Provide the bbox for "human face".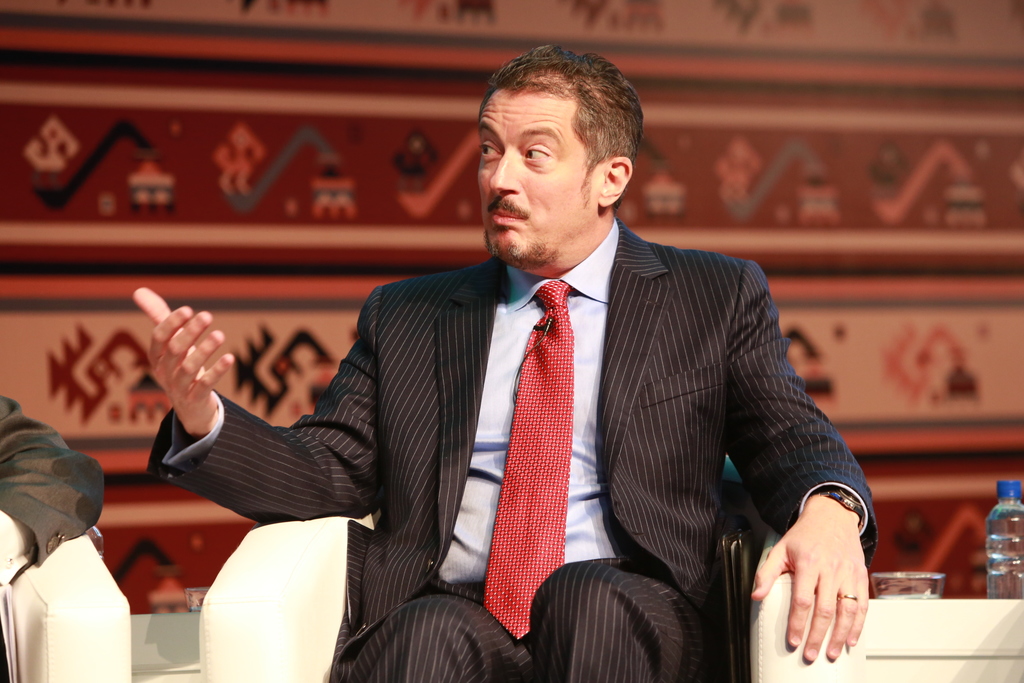
479/90/595/263.
